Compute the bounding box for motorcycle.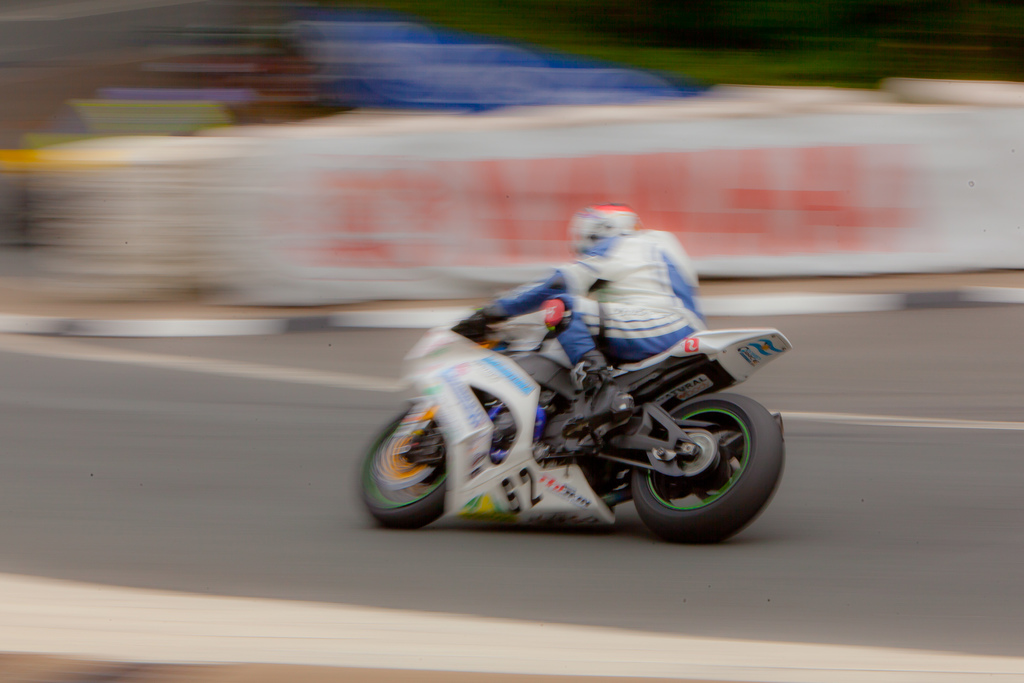
(351, 281, 795, 545).
